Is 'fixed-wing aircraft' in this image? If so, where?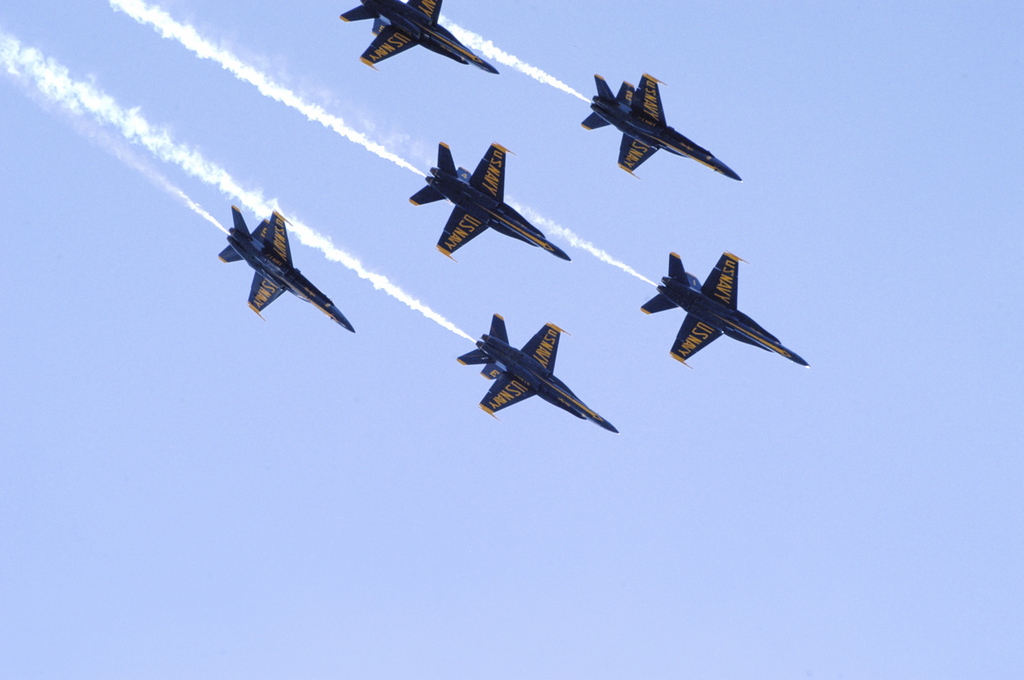
Yes, at box=[340, 0, 498, 75].
